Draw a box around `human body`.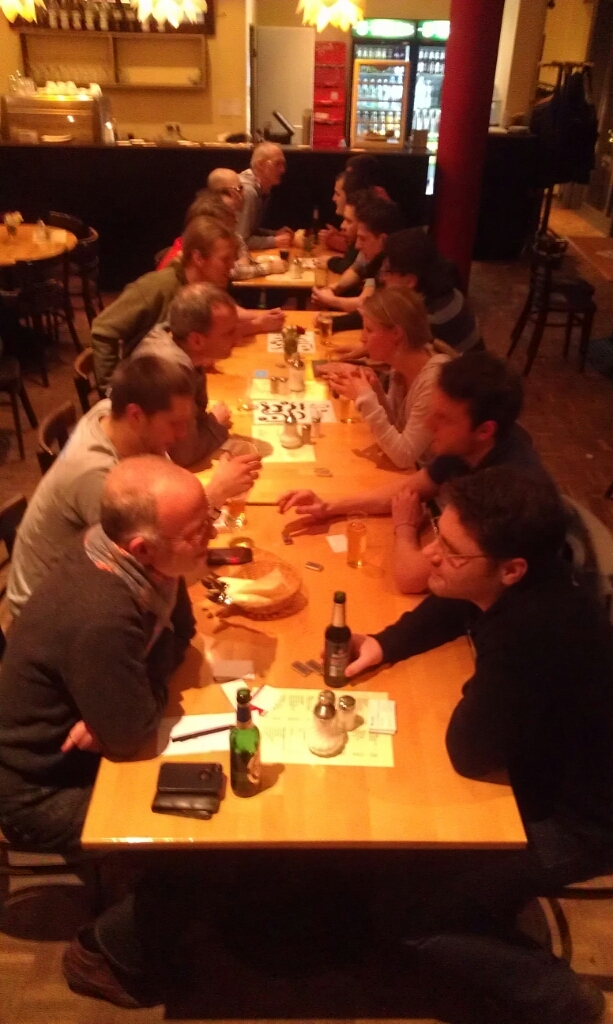
{"left": 123, "top": 280, "right": 240, "bottom": 415}.
